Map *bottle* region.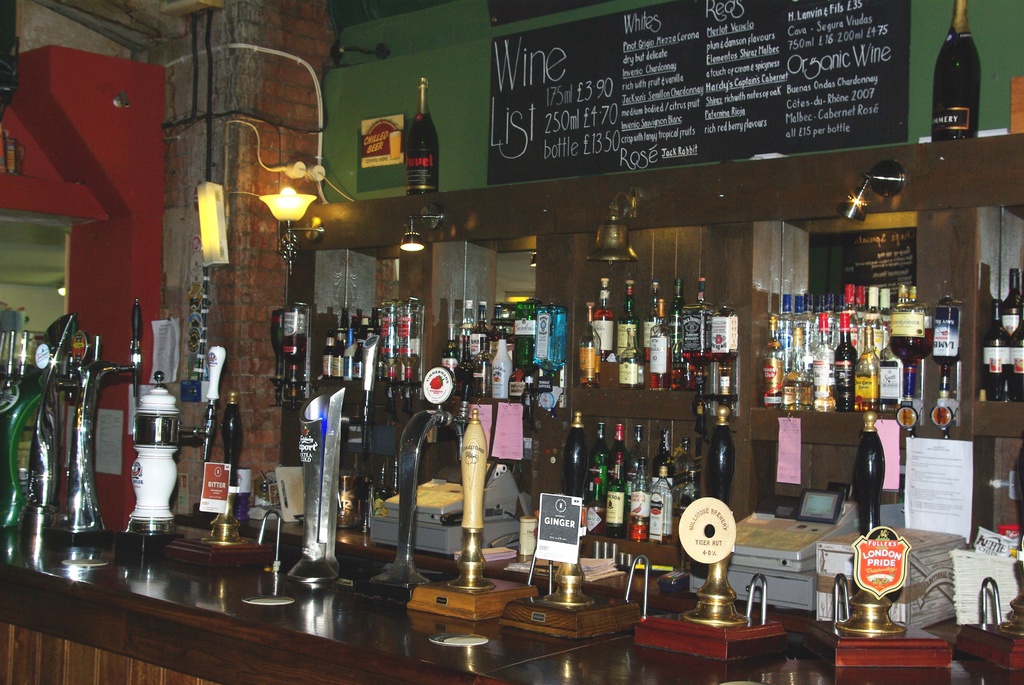
Mapped to x1=830 y1=306 x2=875 y2=411.
